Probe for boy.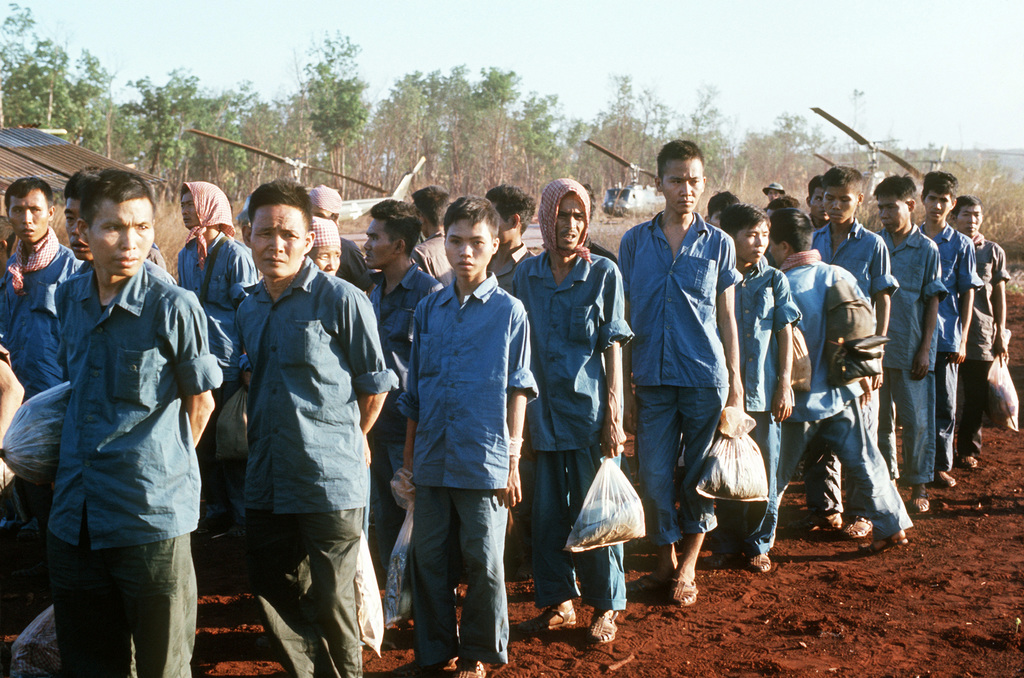
Probe result: 947 192 1015 469.
